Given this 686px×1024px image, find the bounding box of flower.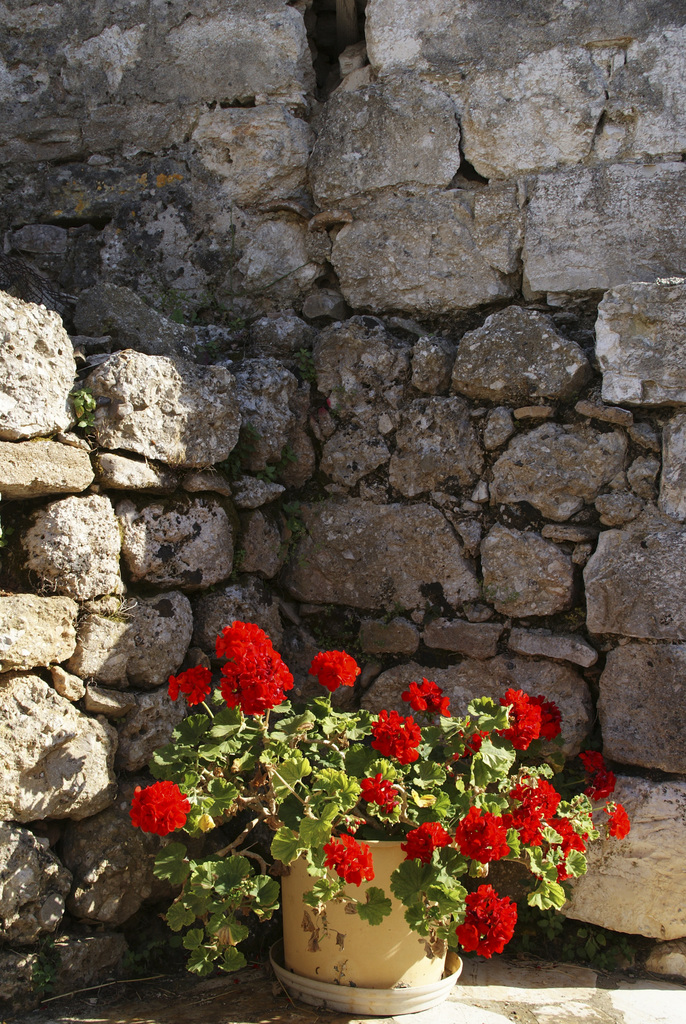
Rect(211, 929, 236, 946).
